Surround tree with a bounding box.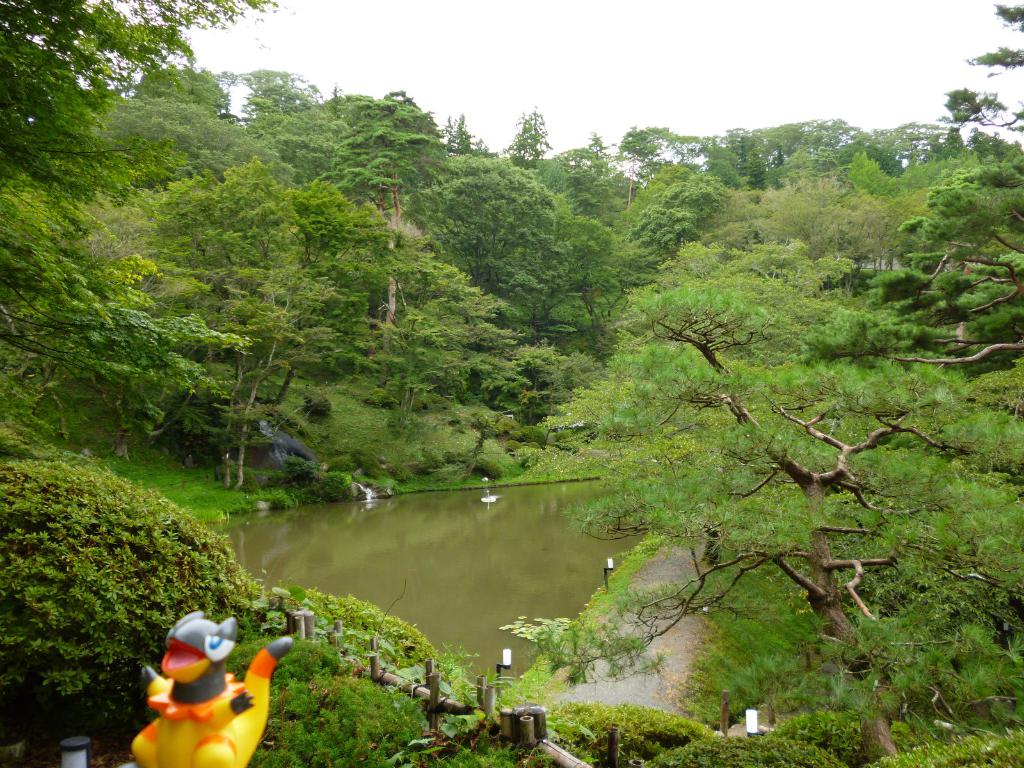
(x1=164, y1=170, x2=294, y2=263).
